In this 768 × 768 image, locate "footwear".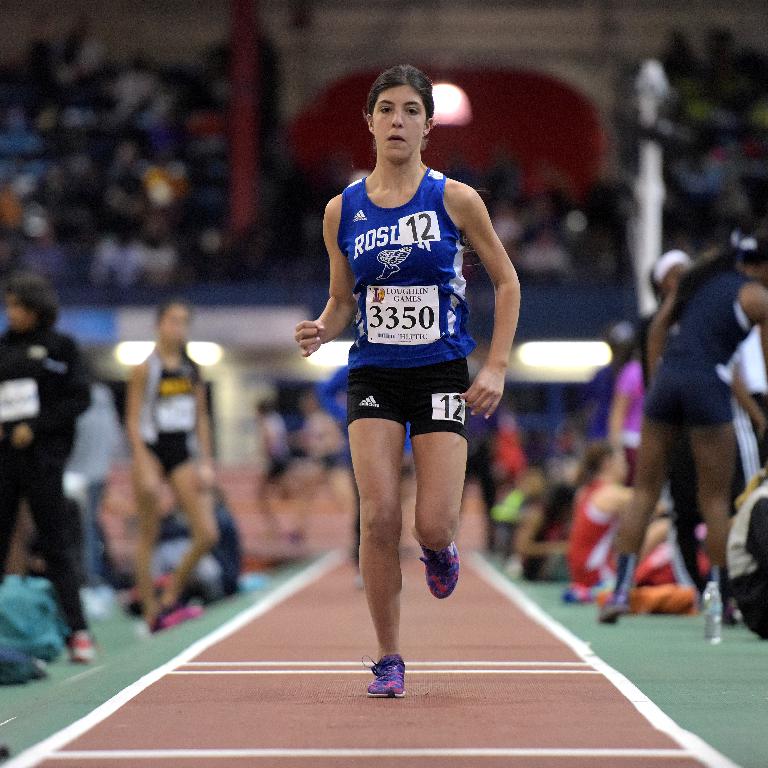
Bounding box: crop(415, 522, 460, 603).
